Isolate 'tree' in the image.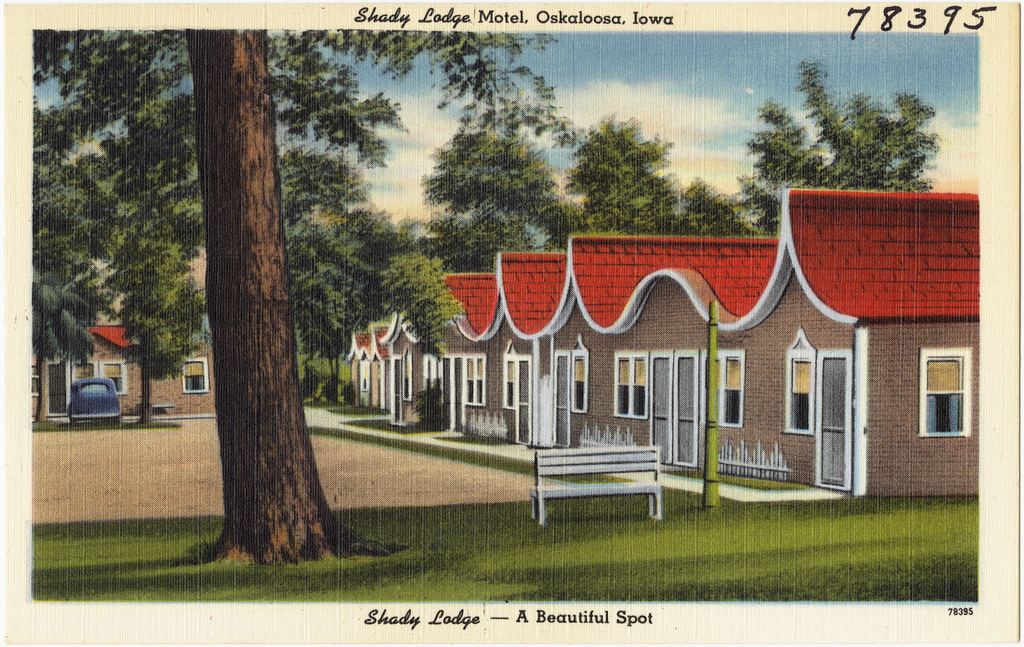
Isolated region: 24, 255, 112, 416.
